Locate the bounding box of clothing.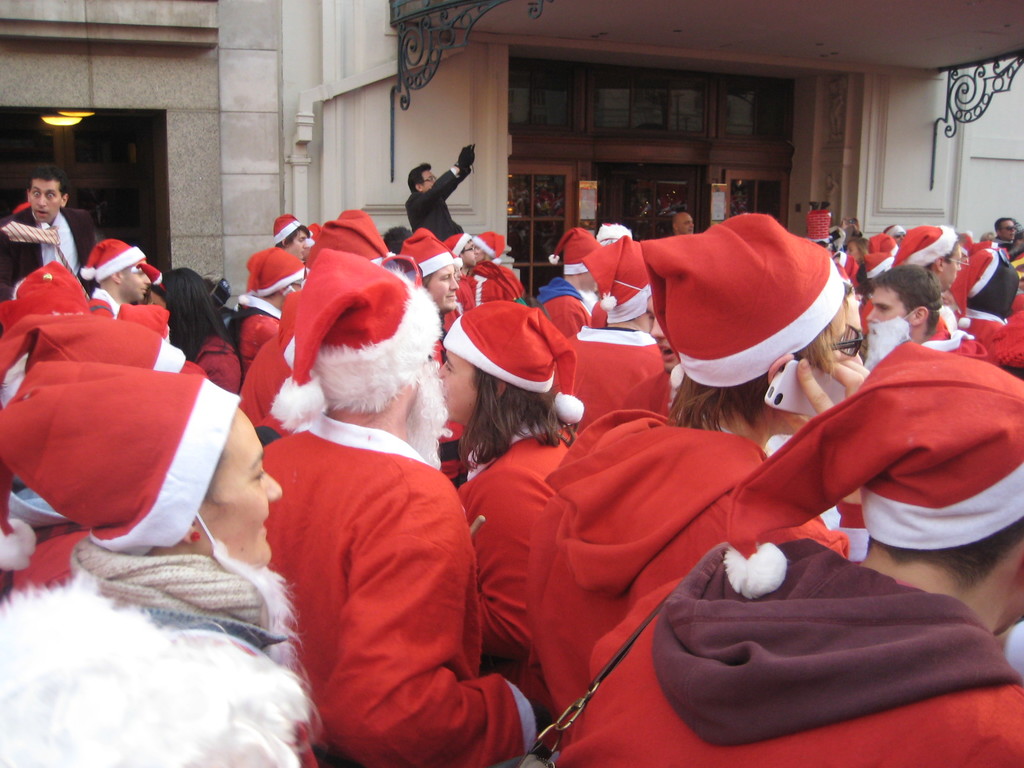
Bounding box: bbox=[0, 212, 108, 331].
